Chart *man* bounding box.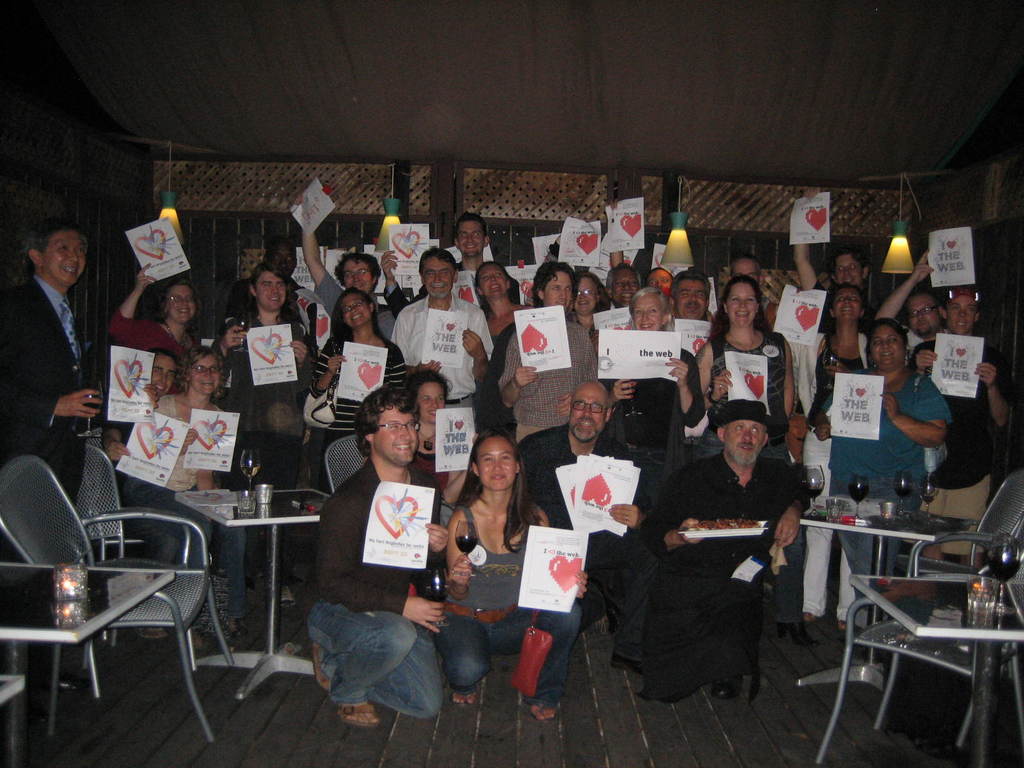
Charted: bbox=[388, 248, 495, 420].
